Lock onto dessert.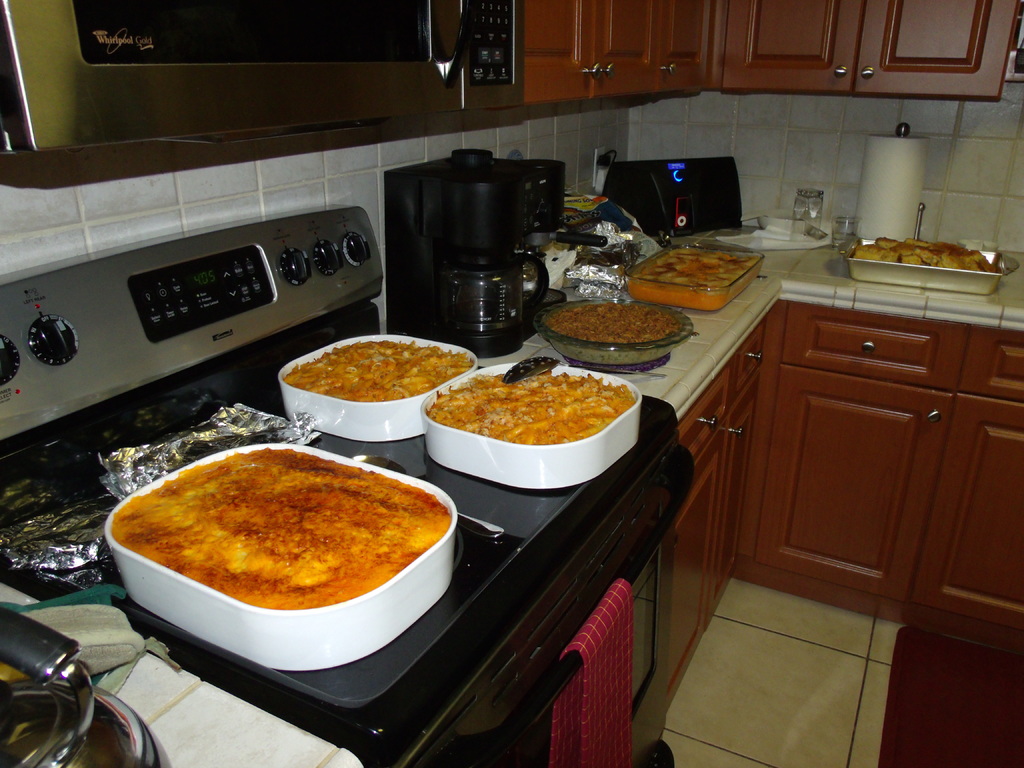
Locked: [547, 298, 687, 346].
